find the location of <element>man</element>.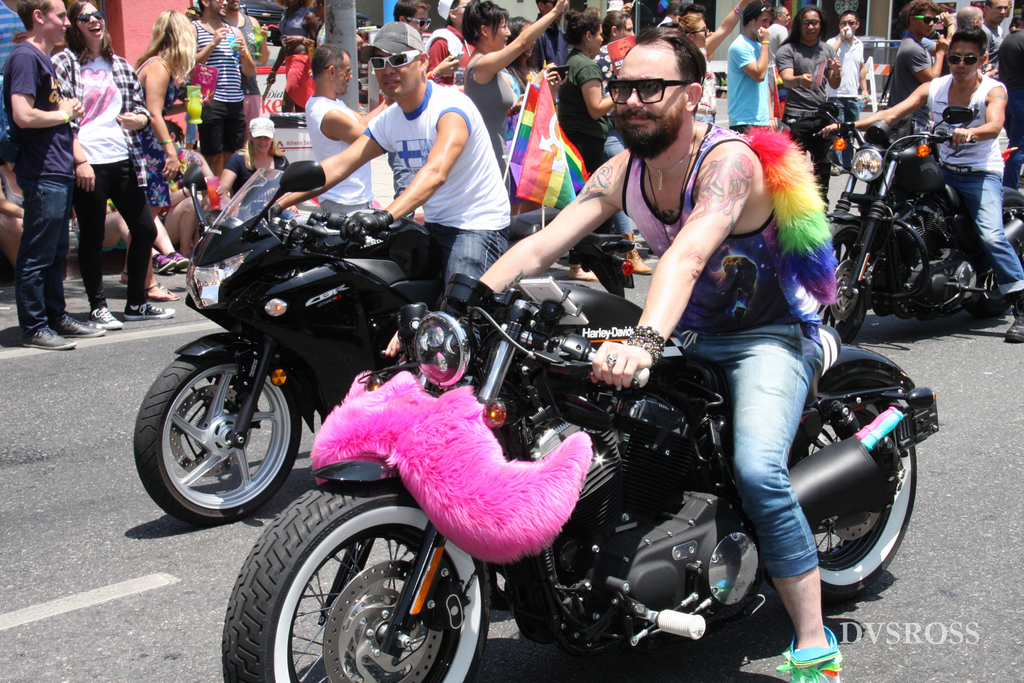
Location: 977,0,1014,75.
